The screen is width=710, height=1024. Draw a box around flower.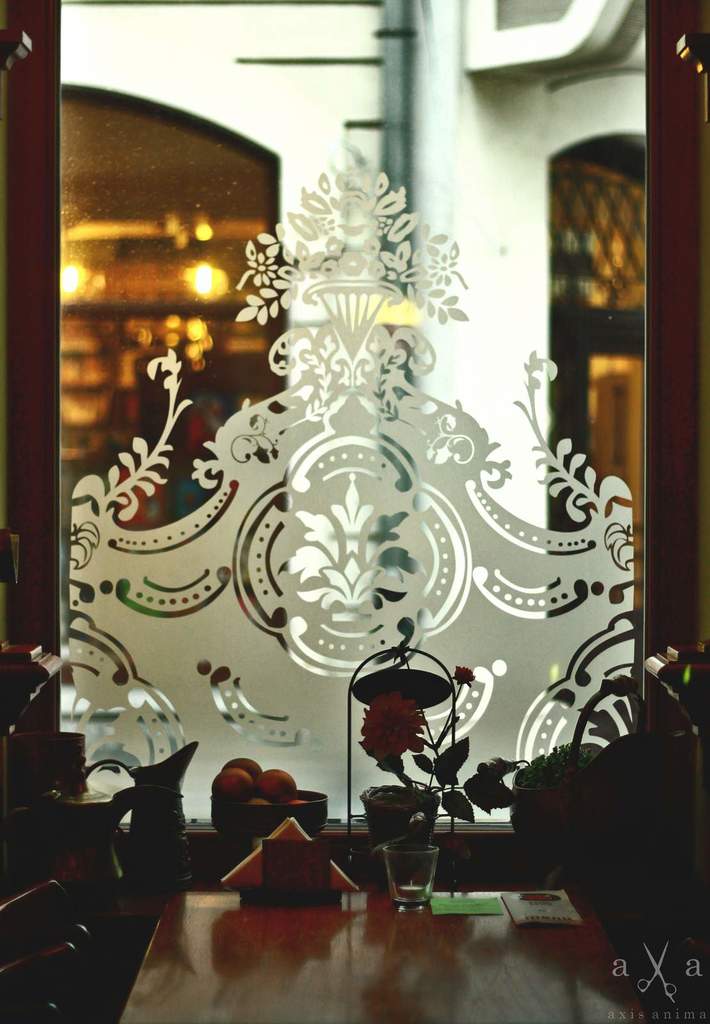
455:665:476:686.
